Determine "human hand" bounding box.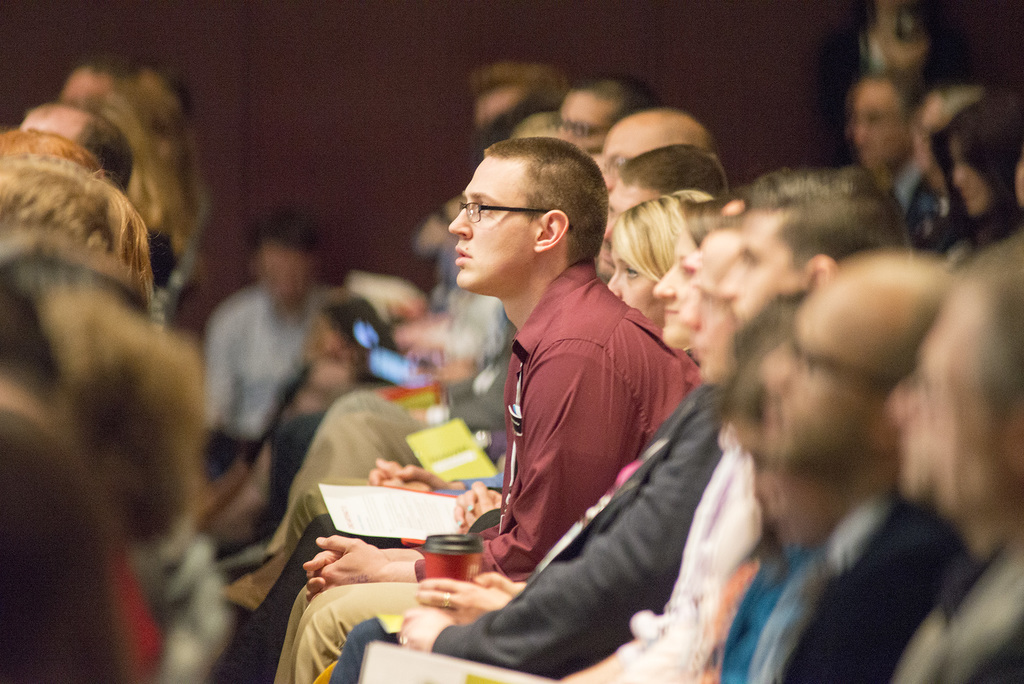
Determined: bbox=(395, 603, 454, 650).
